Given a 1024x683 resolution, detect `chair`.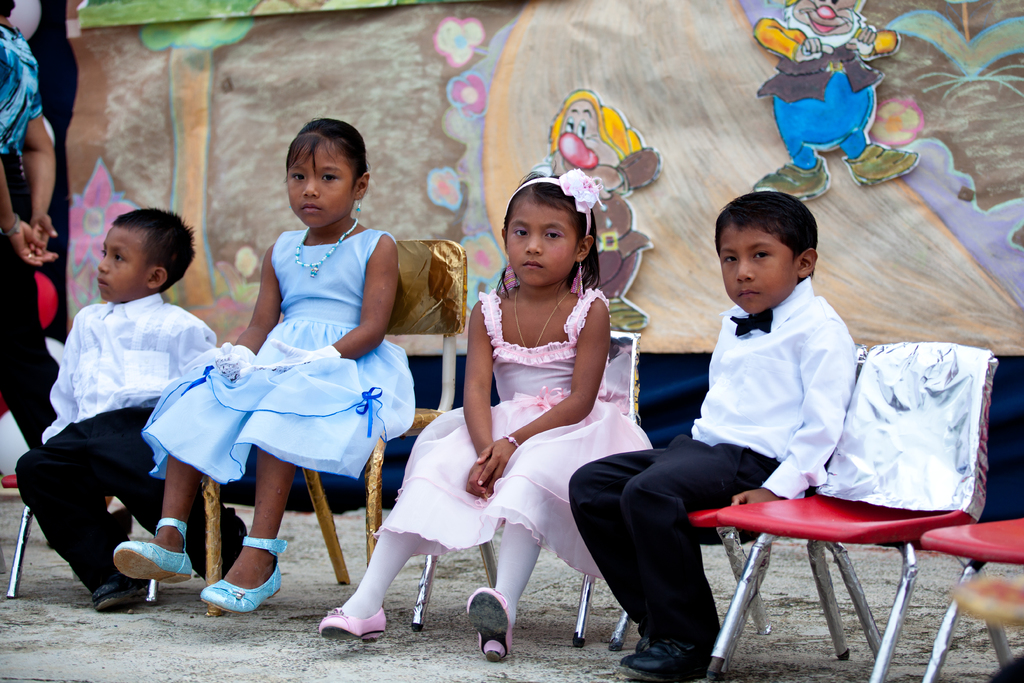
bbox=(1, 504, 161, 598).
